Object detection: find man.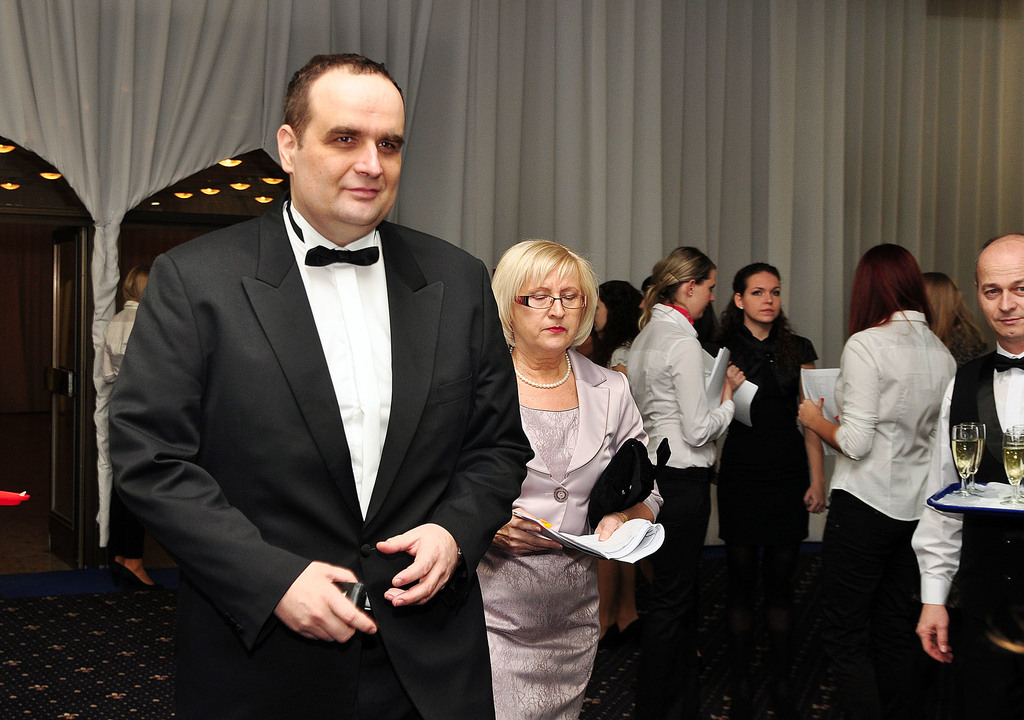
[x1=913, y1=234, x2=1023, y2=719].
